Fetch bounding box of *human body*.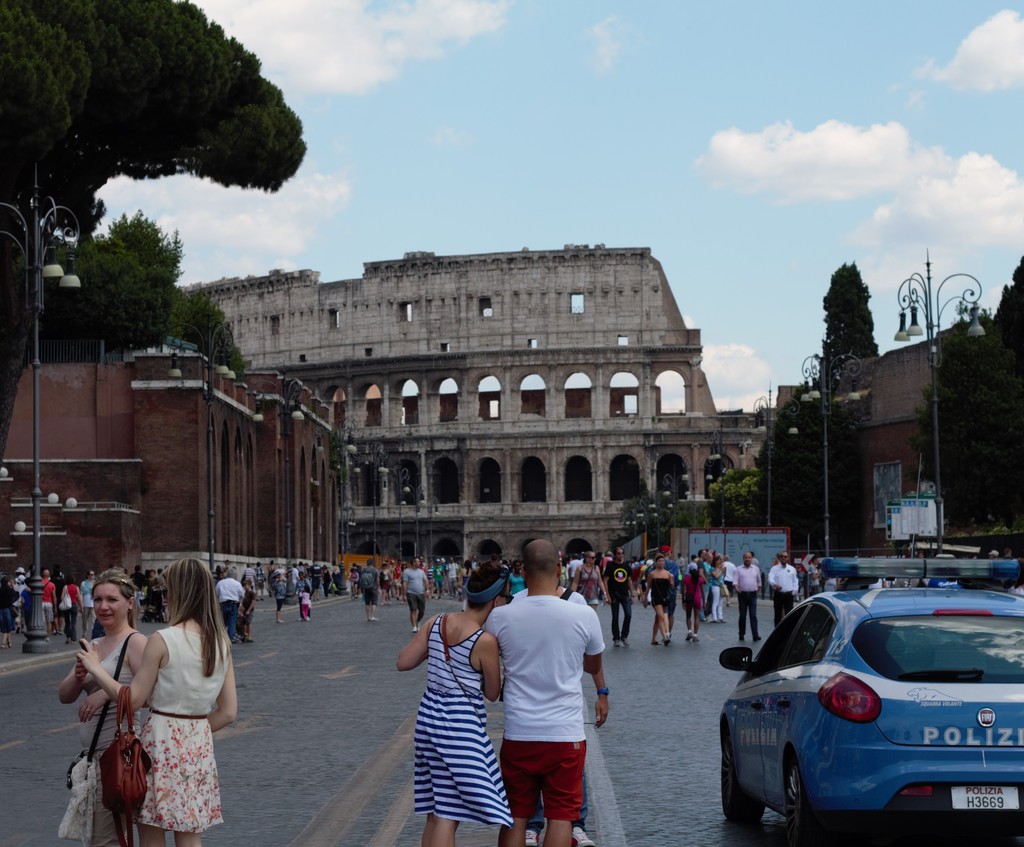
Bbox: x1=403 y1=567 x2=433 y2=634.
